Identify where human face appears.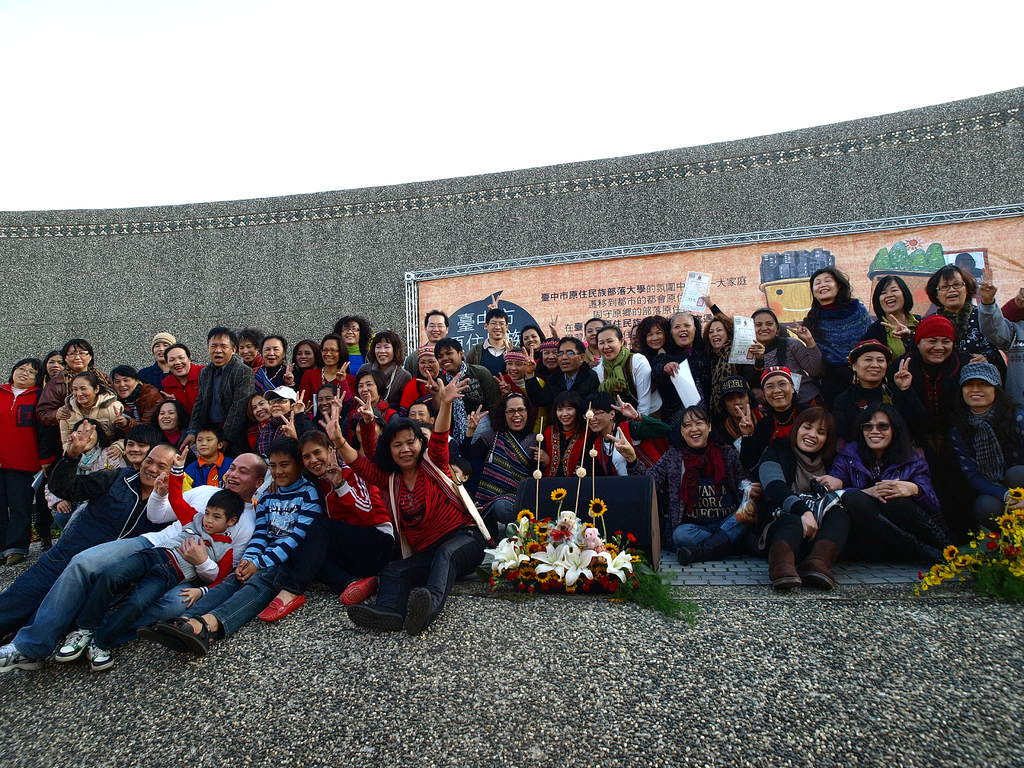
Appears at locate(505, 349, 522, 380).
